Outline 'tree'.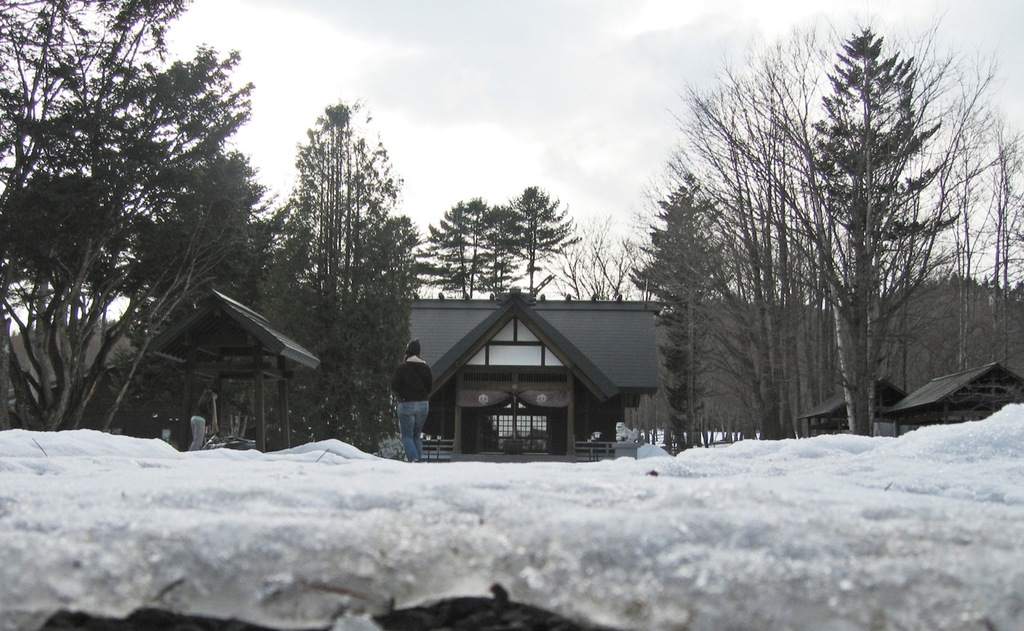
Outline: box=[413, 185, 505, 304].
